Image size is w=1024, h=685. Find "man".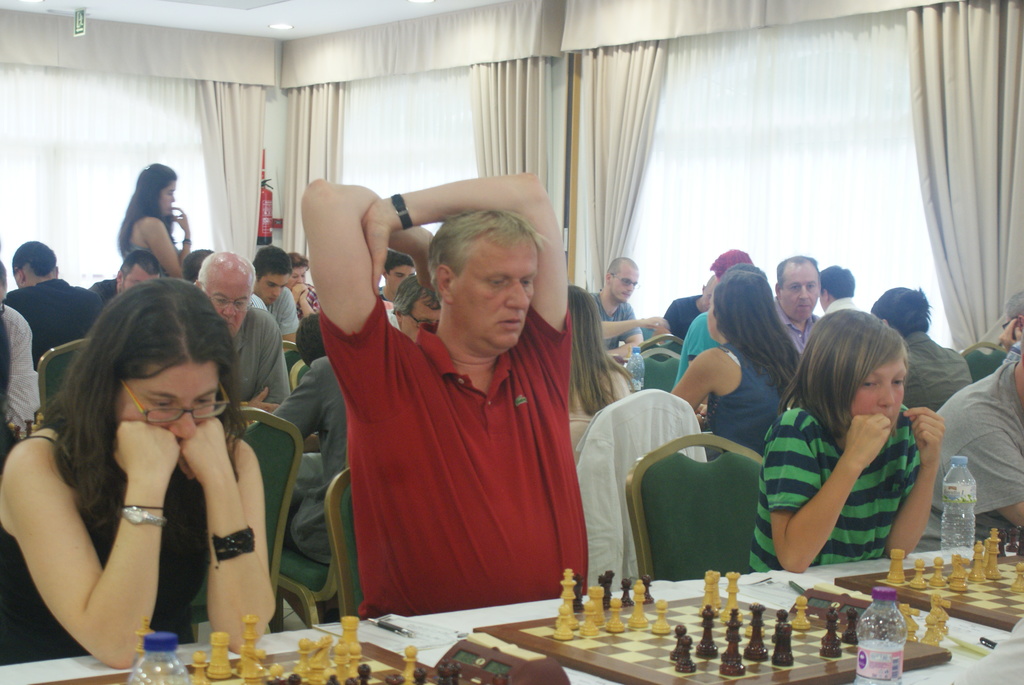
box=[362, 280, 472, 353].
